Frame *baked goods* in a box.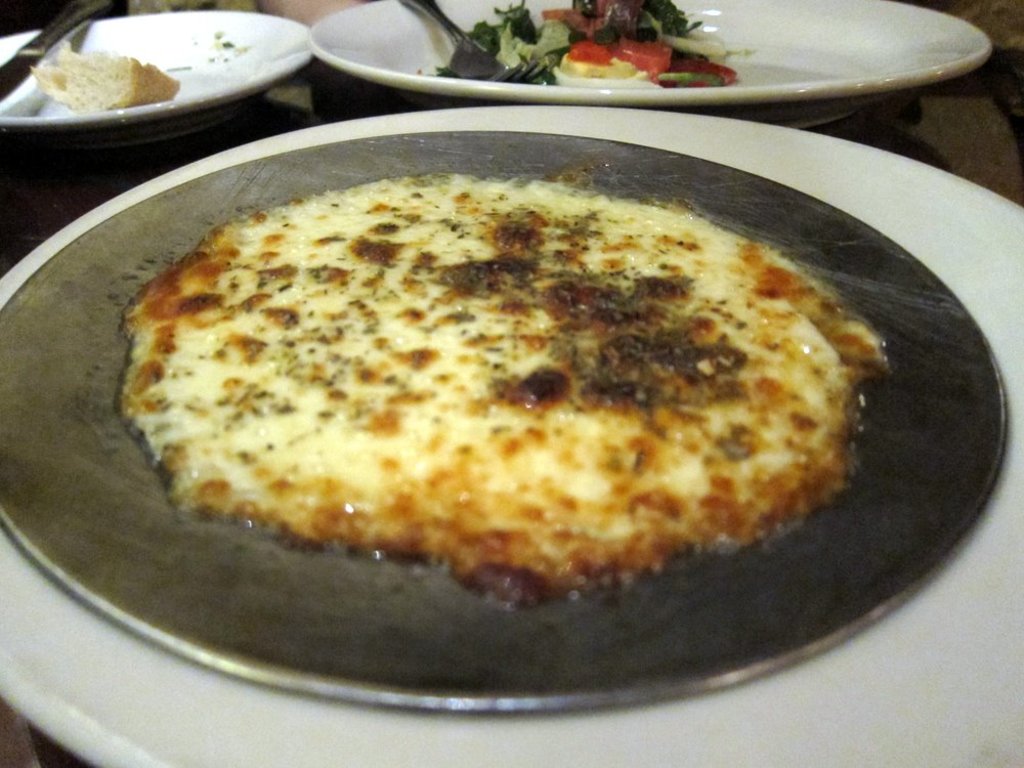
detection(119, 230, 862, 600).
